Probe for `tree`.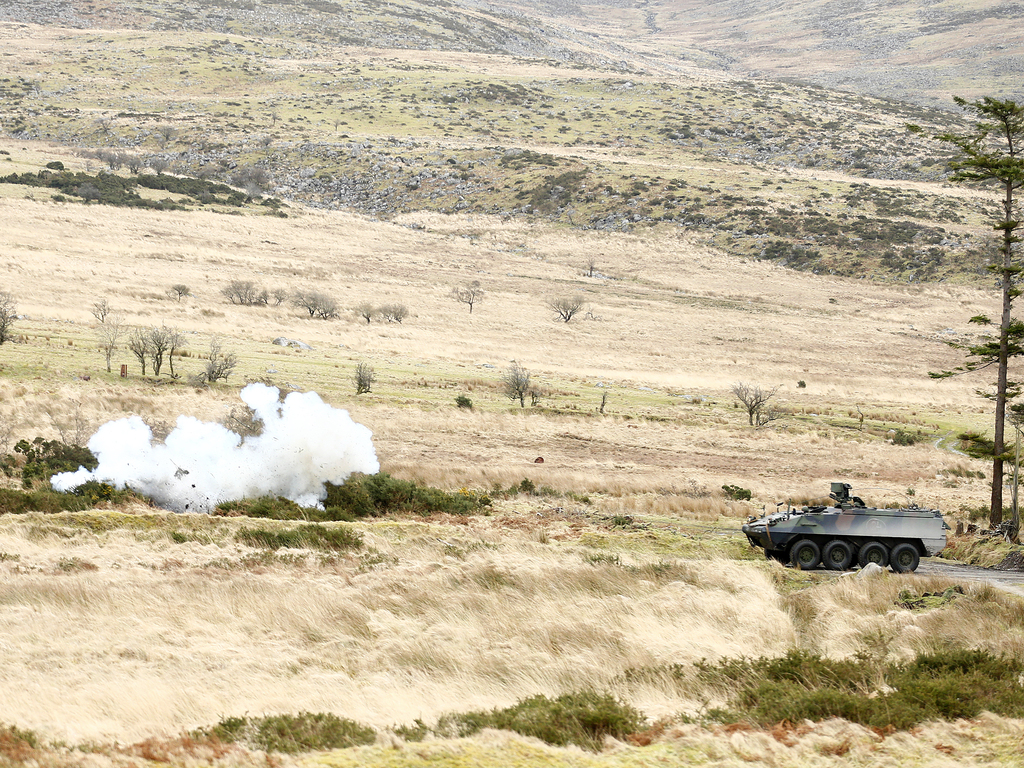
Probe result: x1=450, y1=285, x2=480, y2=311.
